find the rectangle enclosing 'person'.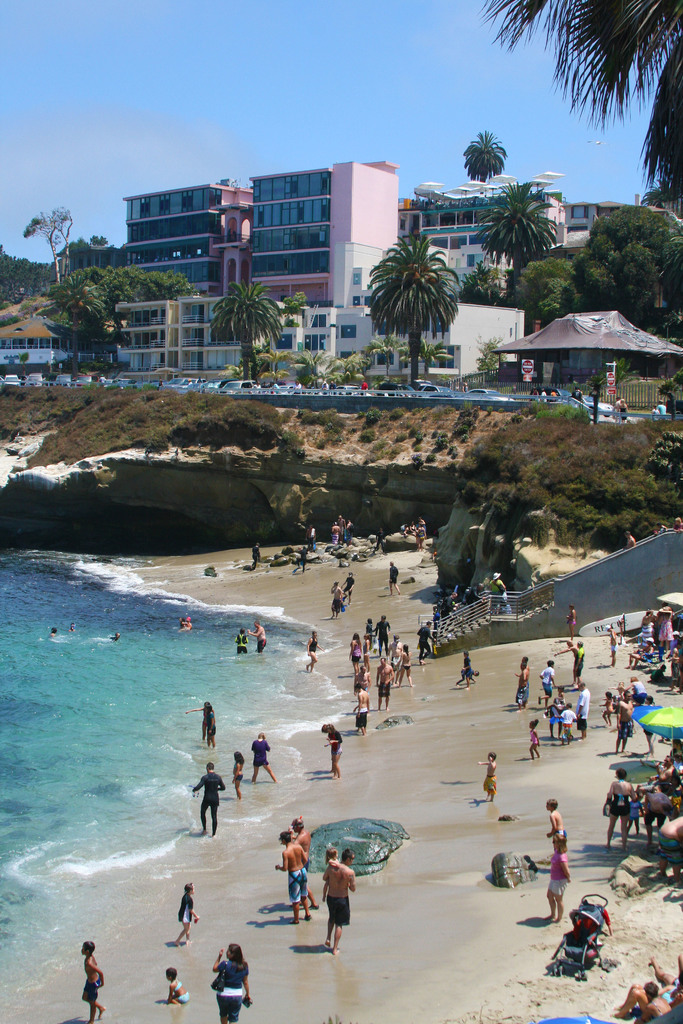
locate(331, 384, 338, 396).
